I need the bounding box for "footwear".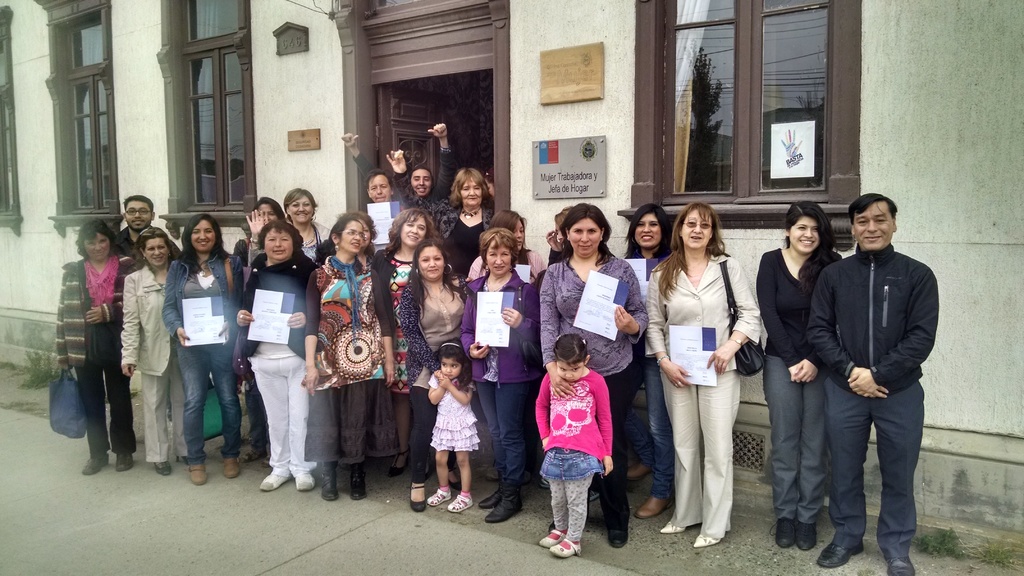
Here it is: pyautogui.locateOnScreen(154, 459, 172, 476).
